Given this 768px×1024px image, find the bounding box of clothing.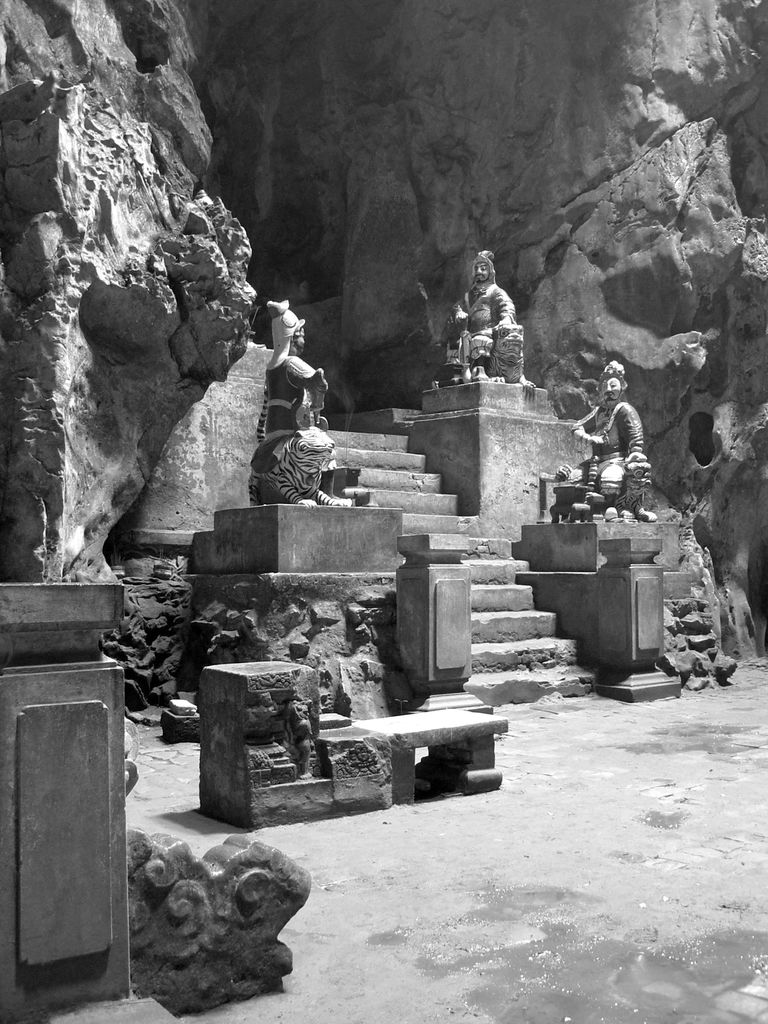
x1=266, y1=355, x2=315, y2=440.
